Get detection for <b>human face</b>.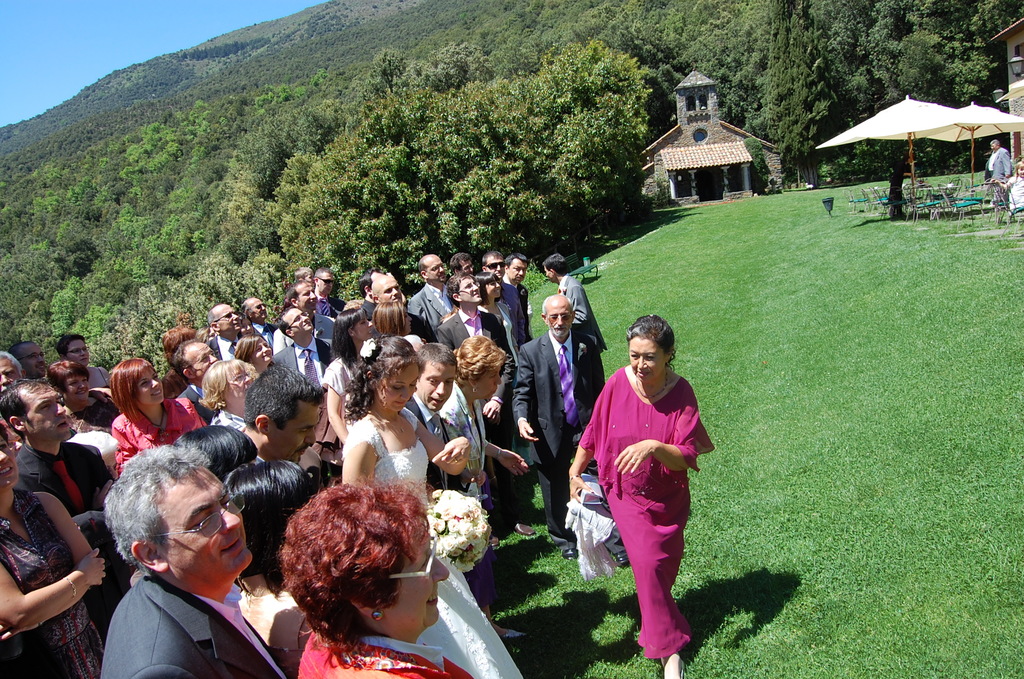
Detection: 216, 304, 240, 332.
